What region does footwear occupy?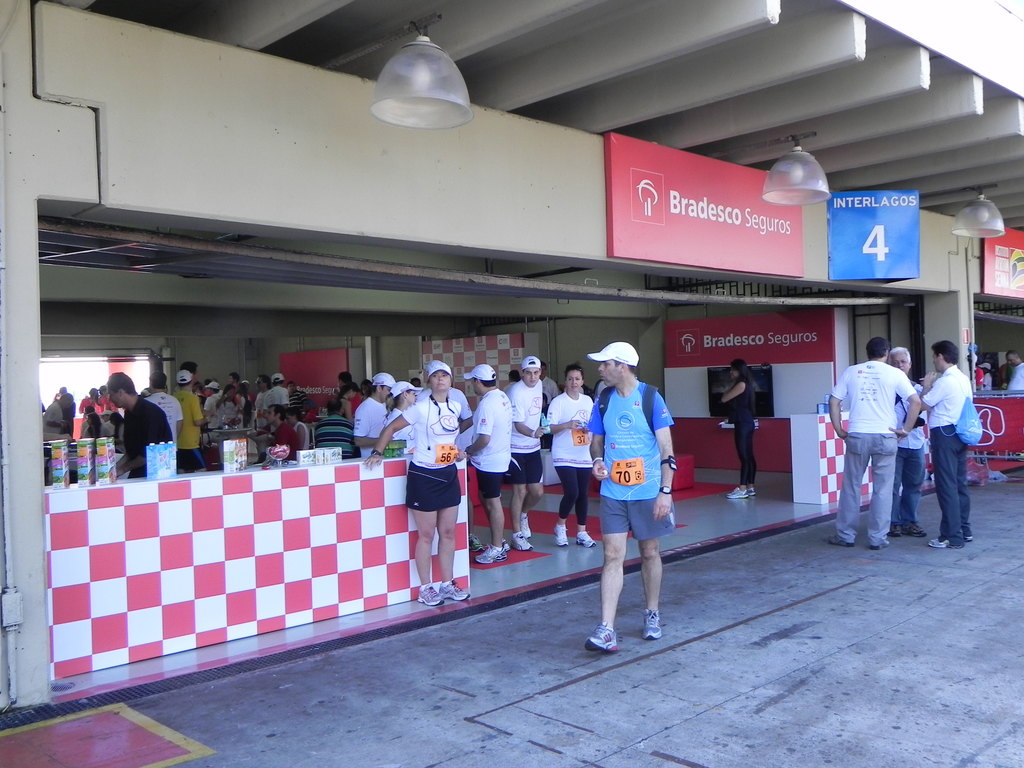
(828,530,853,547).
